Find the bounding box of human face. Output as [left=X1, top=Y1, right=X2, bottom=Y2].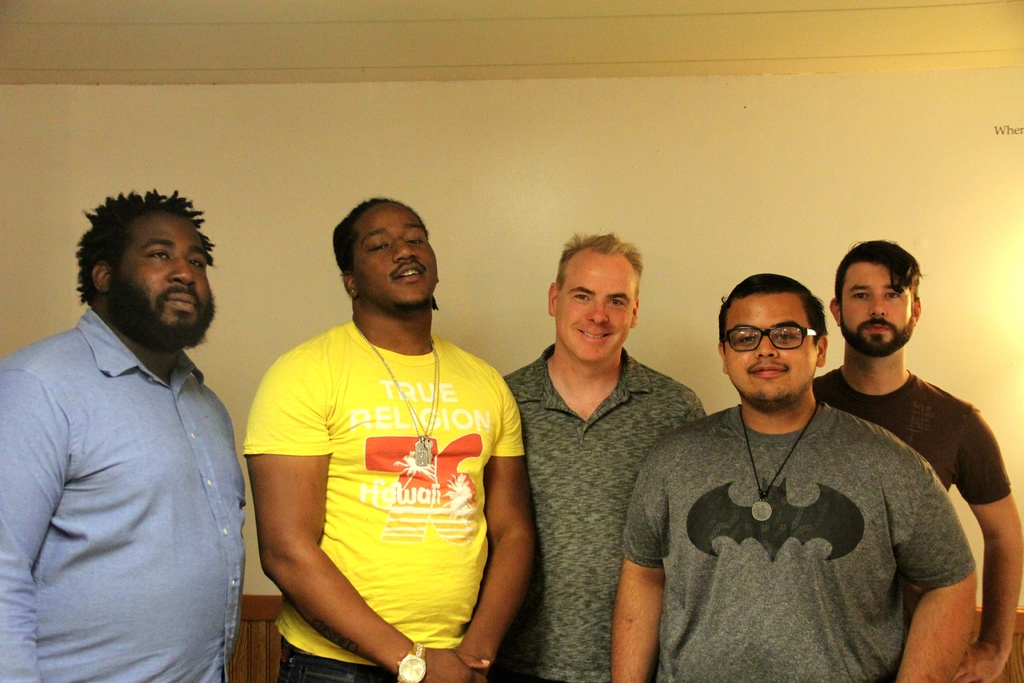
[left=554, top=254, right=630, bottom=361].
